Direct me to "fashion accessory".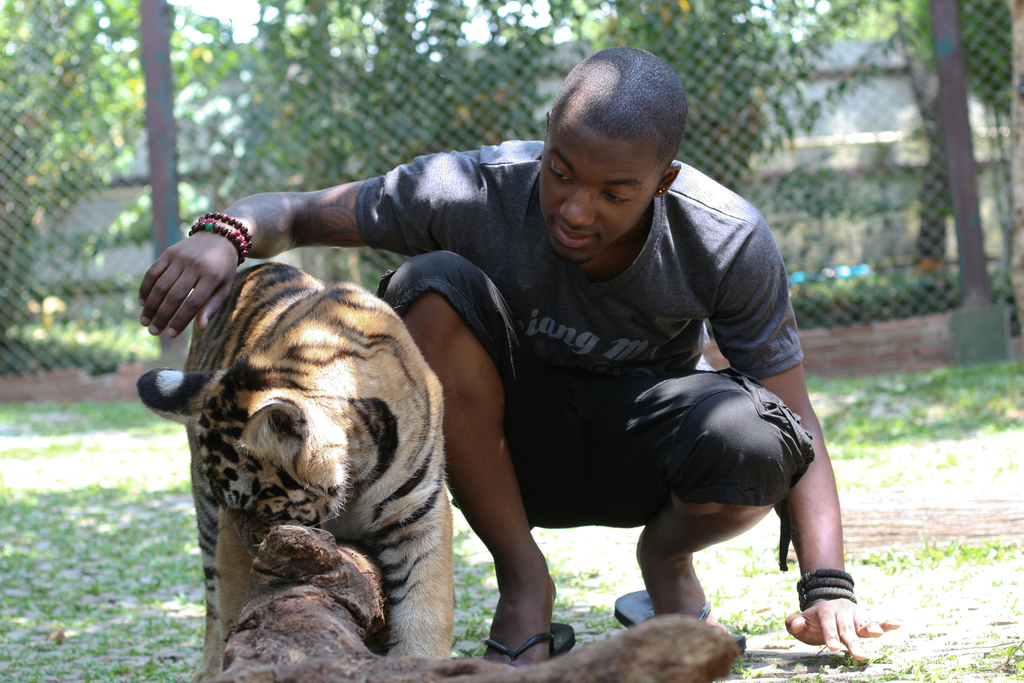
Direction: <region>797, 566, 858, 607</region>.
